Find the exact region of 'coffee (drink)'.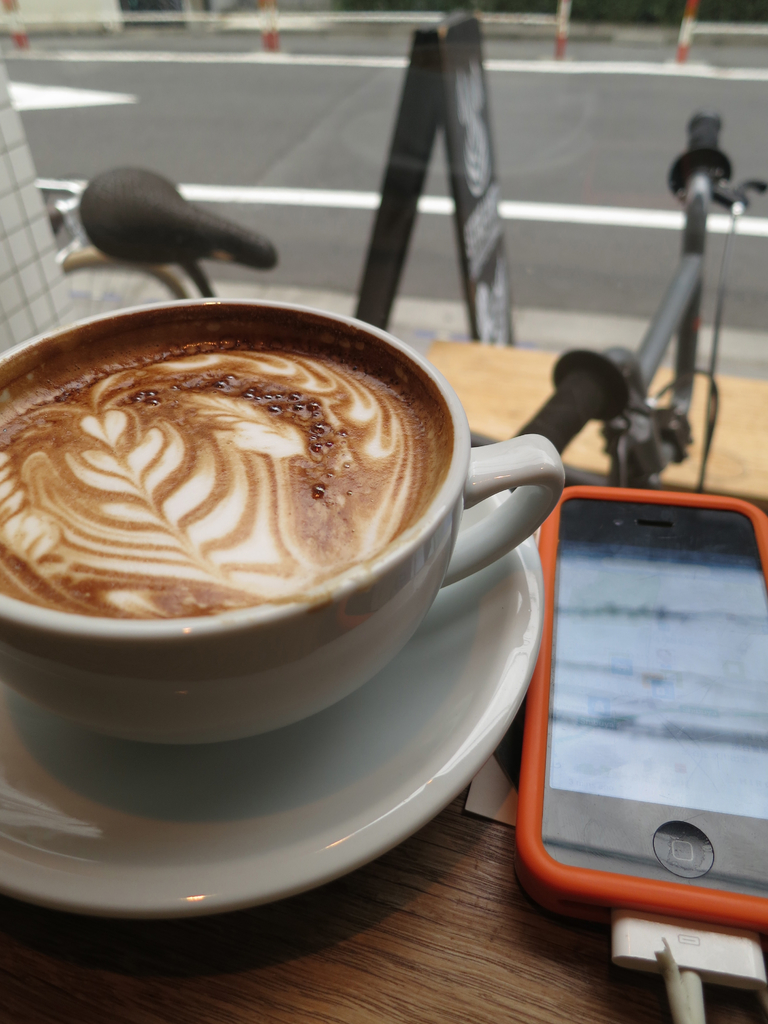
Exact region: rect(0, 317, 447, 608).
